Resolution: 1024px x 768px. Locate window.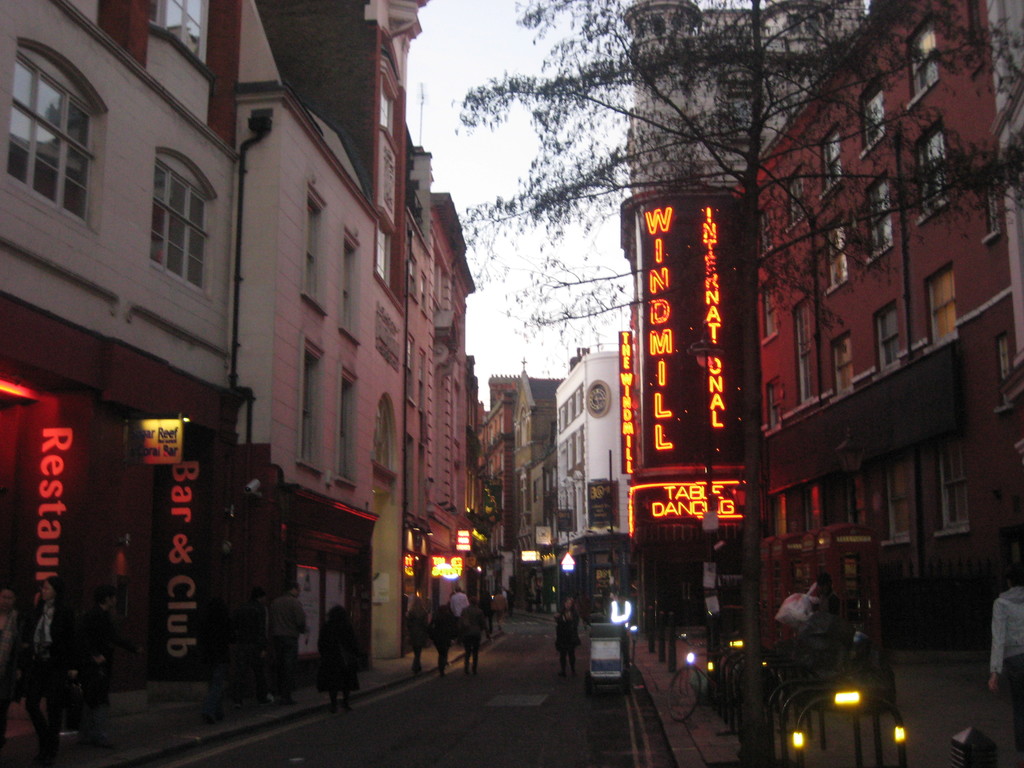
(x1=764, y1=380, x2=780, y2=435).
